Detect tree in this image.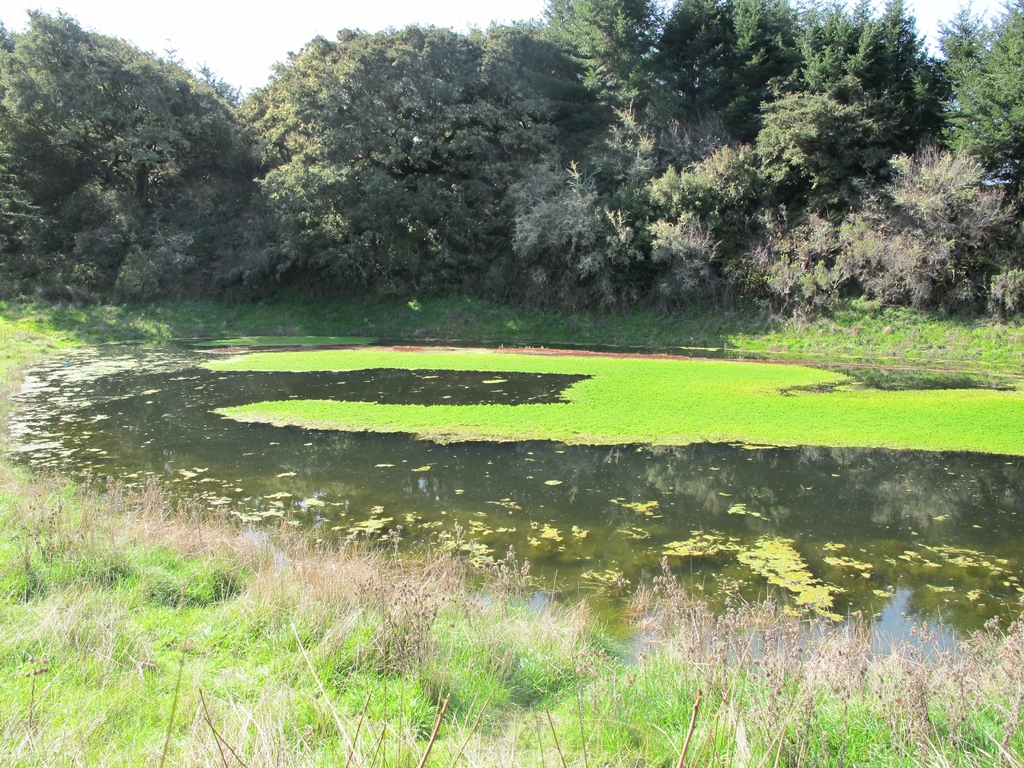
Detection: crop(820, 142, 1023, 302).
